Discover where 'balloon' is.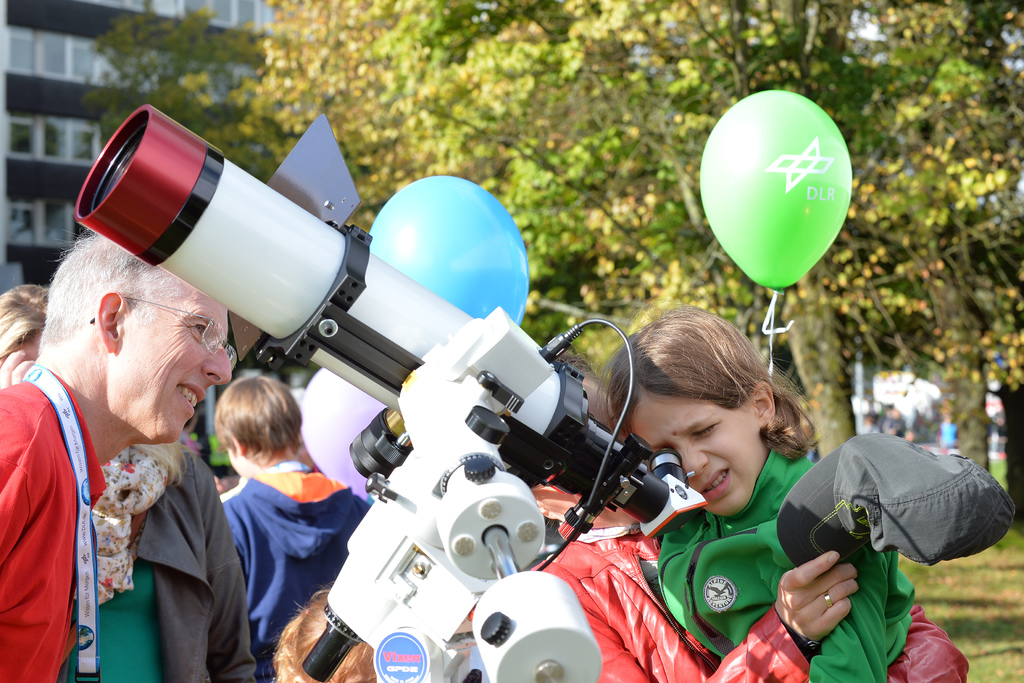
Discovered at <bbox>296, 366, 385, 498</bbox>.
